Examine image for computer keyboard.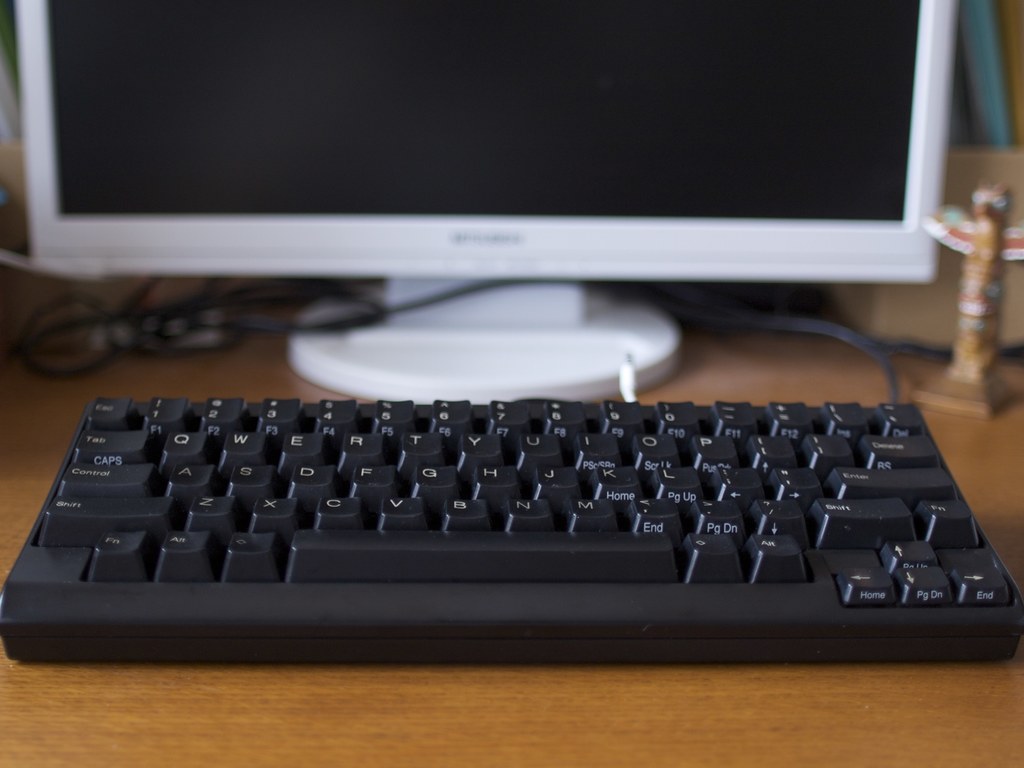
Examination result: 0, 396, 1023, 664.
